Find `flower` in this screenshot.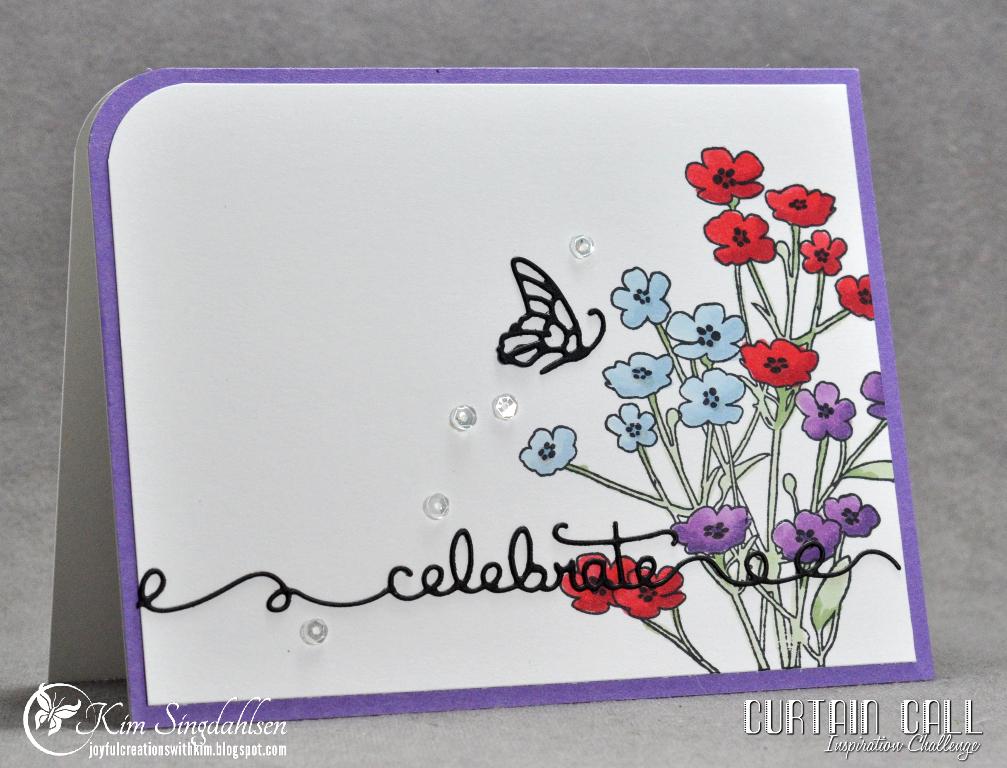
The bounding box for `flower` is bbox(670, 504, 760, 555).
